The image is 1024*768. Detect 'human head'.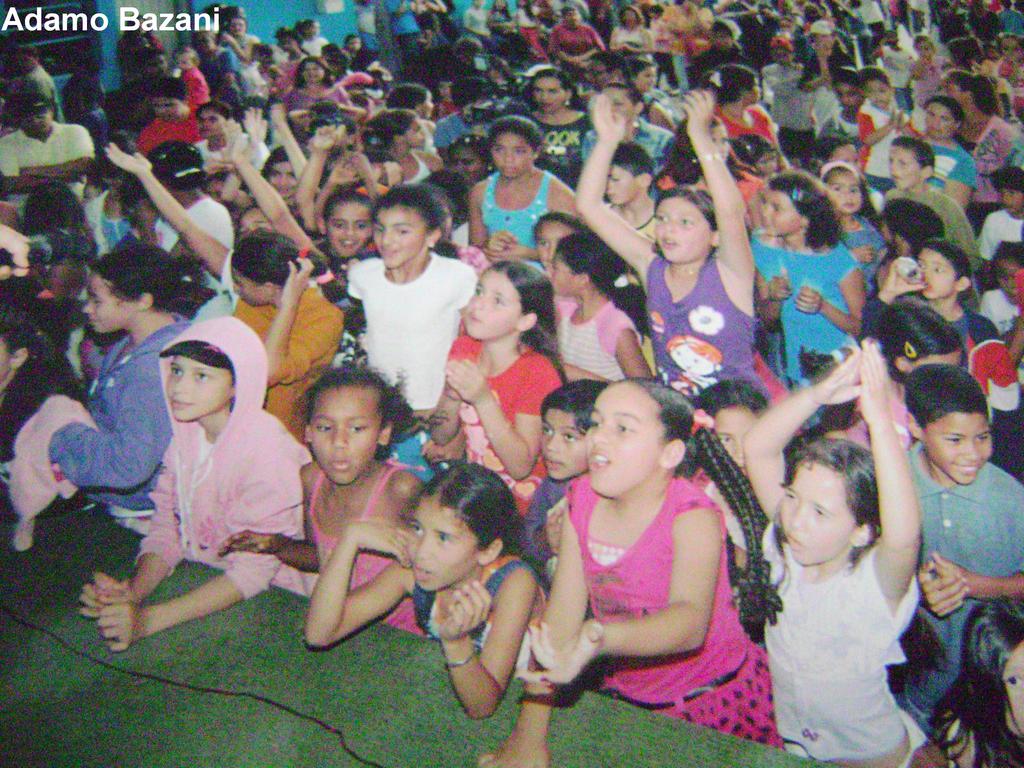
Detection: detection(527, 68, 570, 116).
